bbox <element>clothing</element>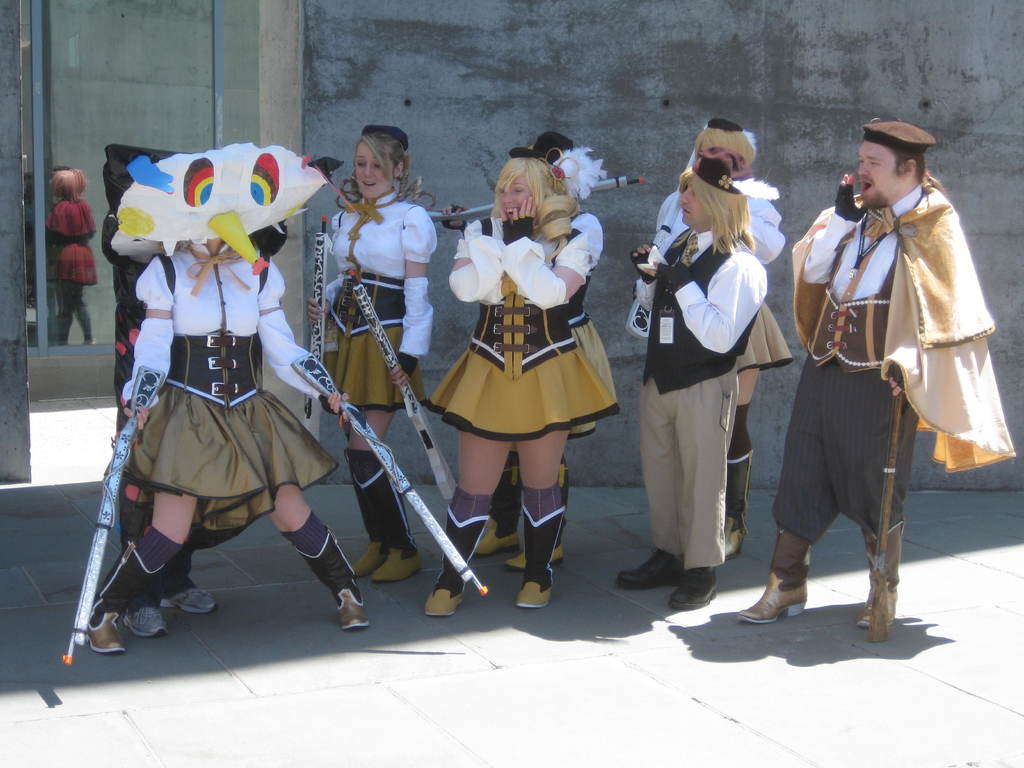
x1=313 y1=192 x2=441 y2=410
